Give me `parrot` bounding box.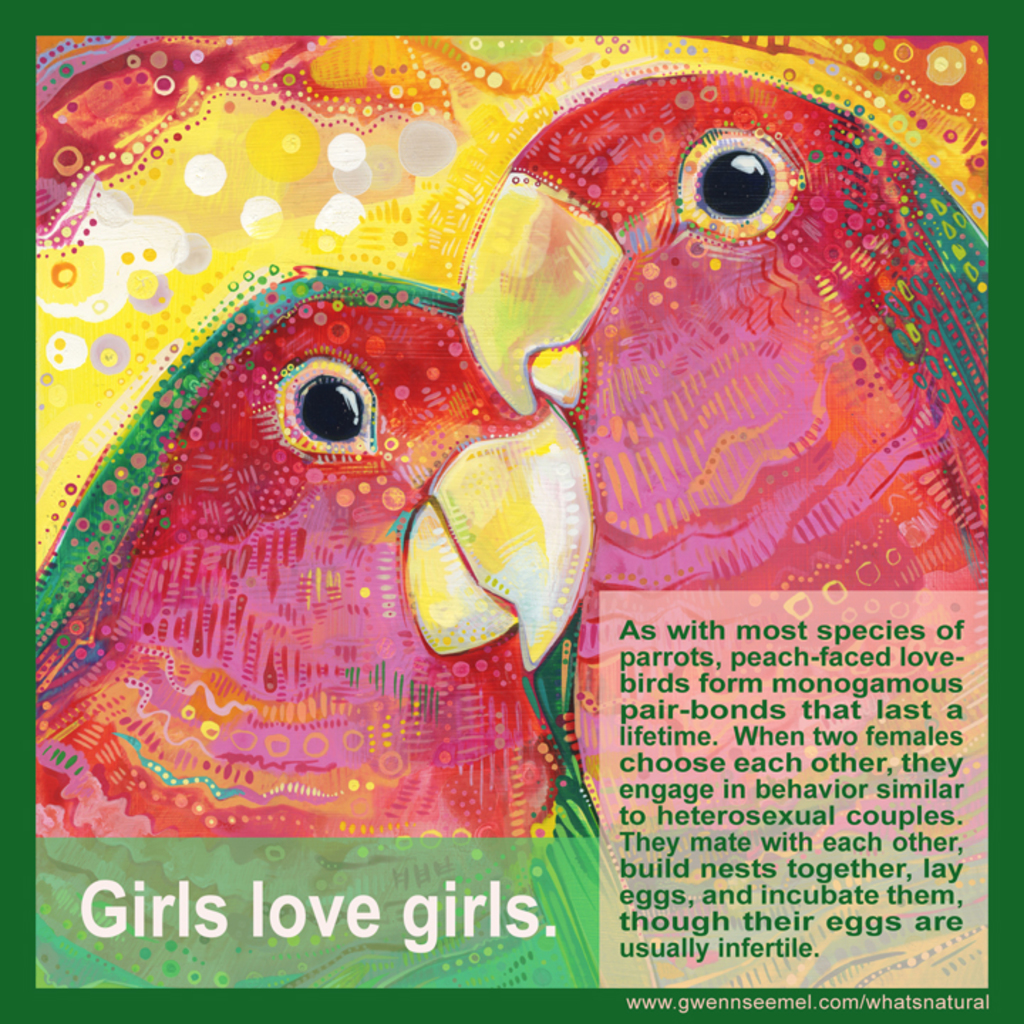
451, 57, 997, 1004.
